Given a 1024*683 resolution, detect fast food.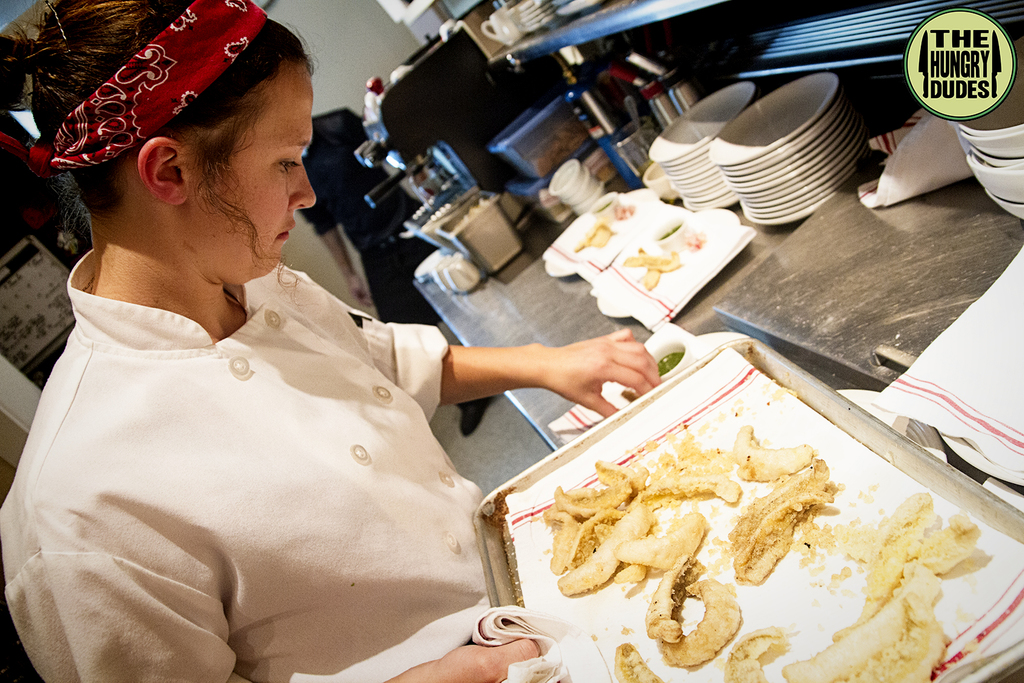
676:435:735:472.
